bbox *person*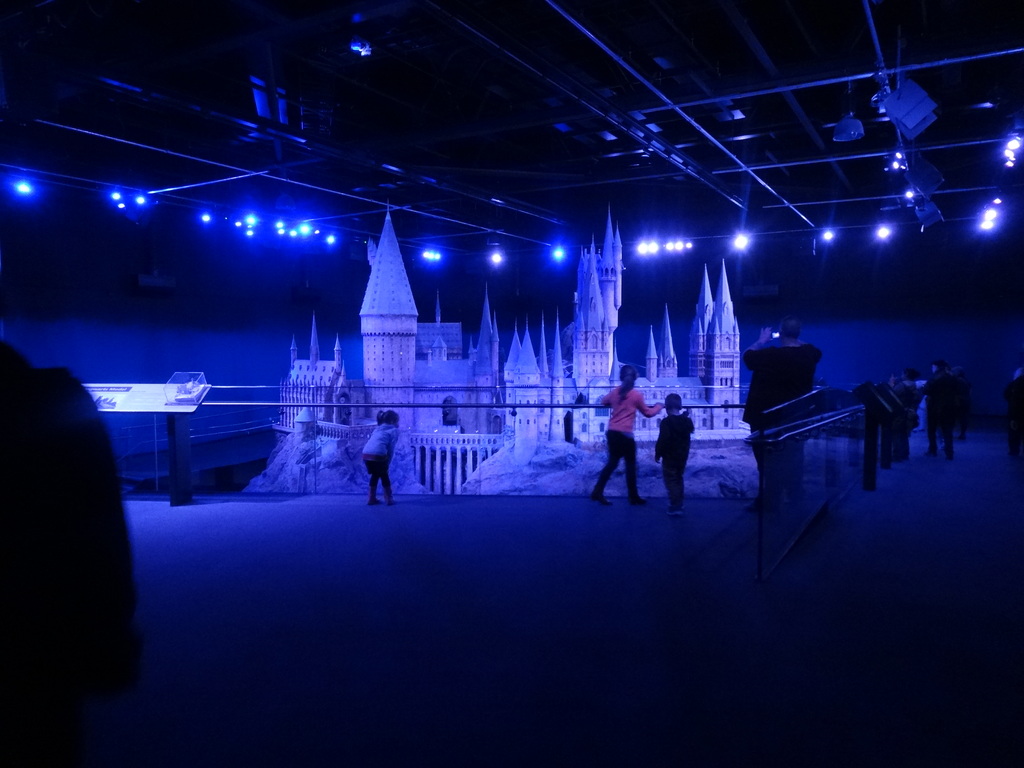
x1=348, y1=414, x2=399, y2=506
